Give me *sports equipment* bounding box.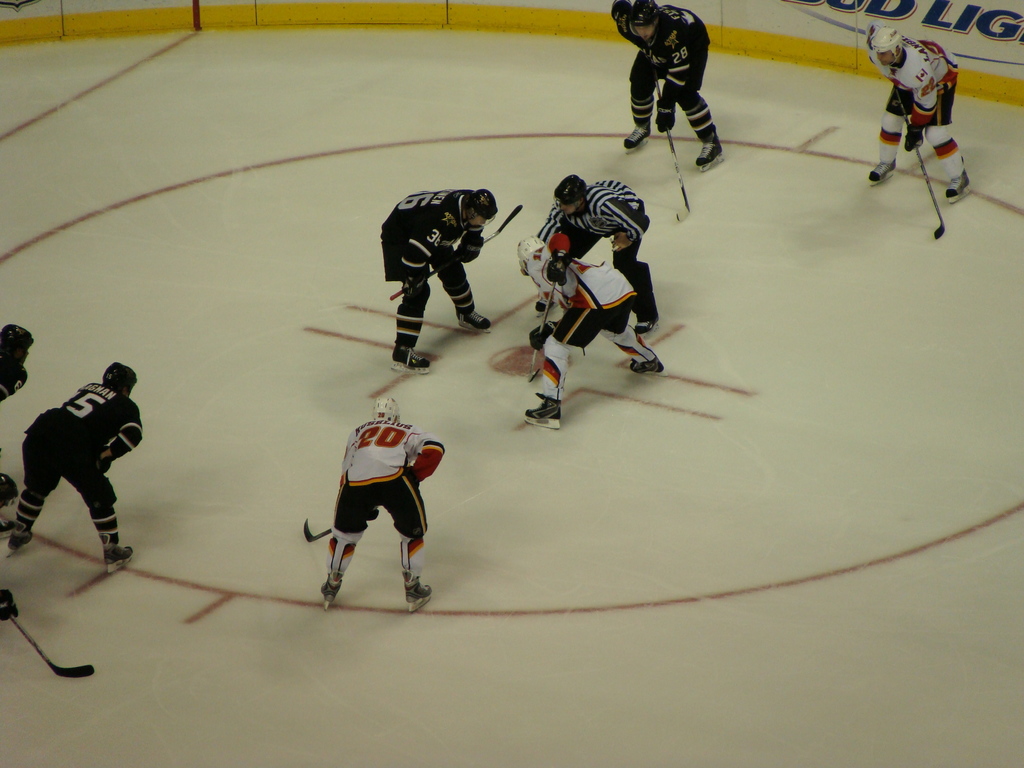
BBox(872, 25, 902, 67).
